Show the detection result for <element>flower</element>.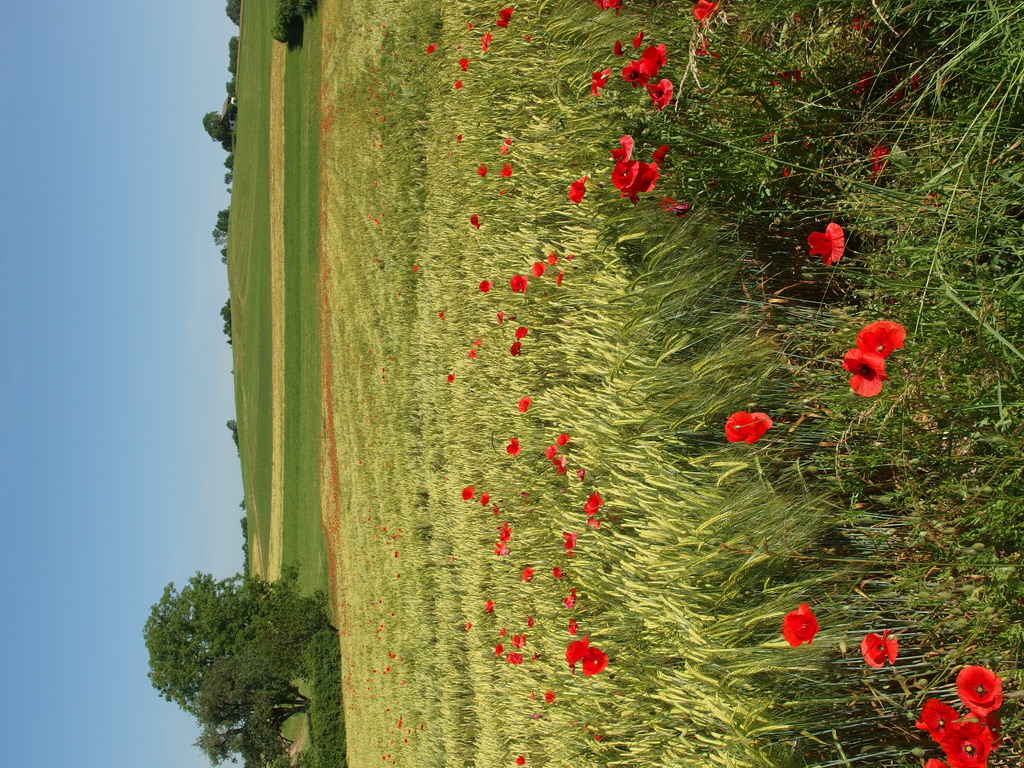
{"left": 381, "top": 116, "right": 386, "bottom": 121}.
